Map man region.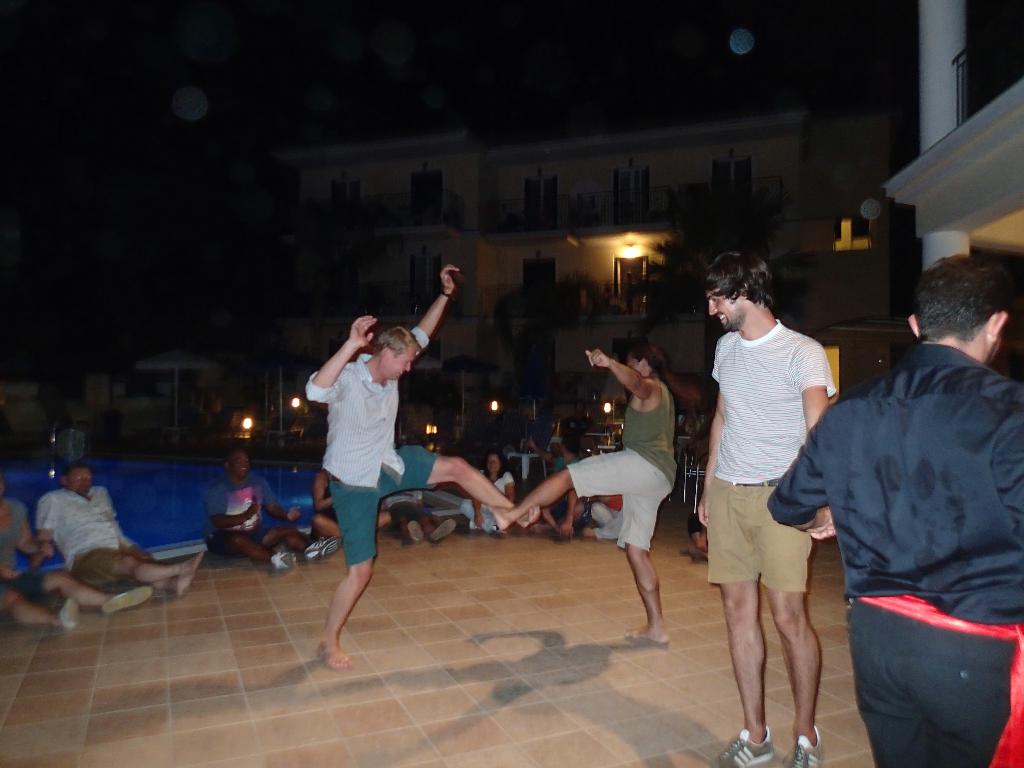
Mapped to (left=692, top=250, right=837, bottom=767).
